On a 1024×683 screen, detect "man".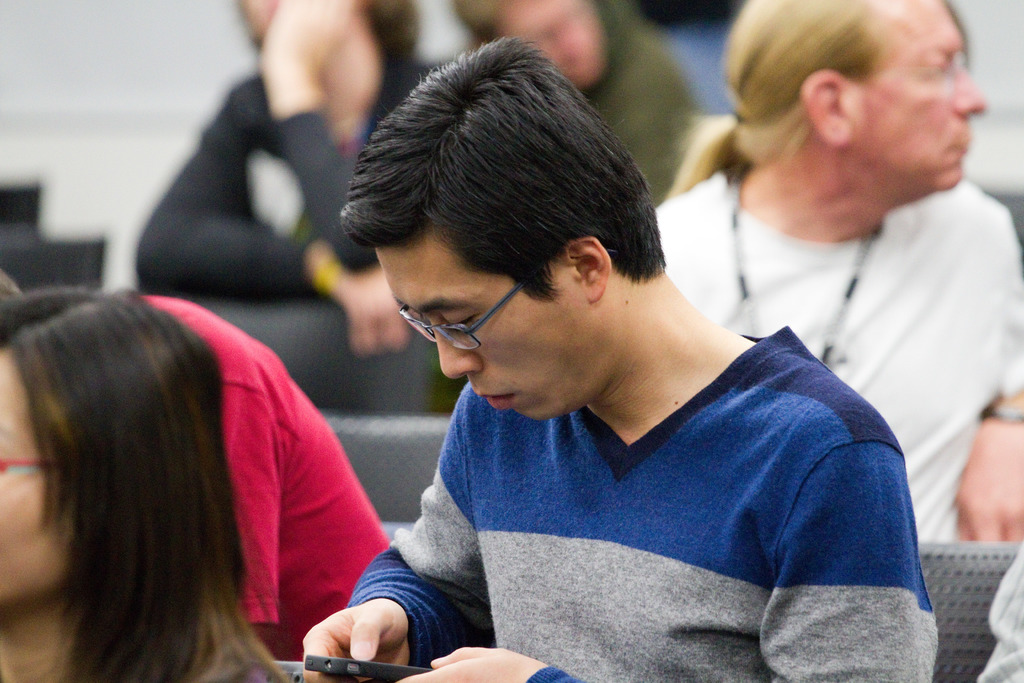
<region>131, 0, 431, 362</region>.
